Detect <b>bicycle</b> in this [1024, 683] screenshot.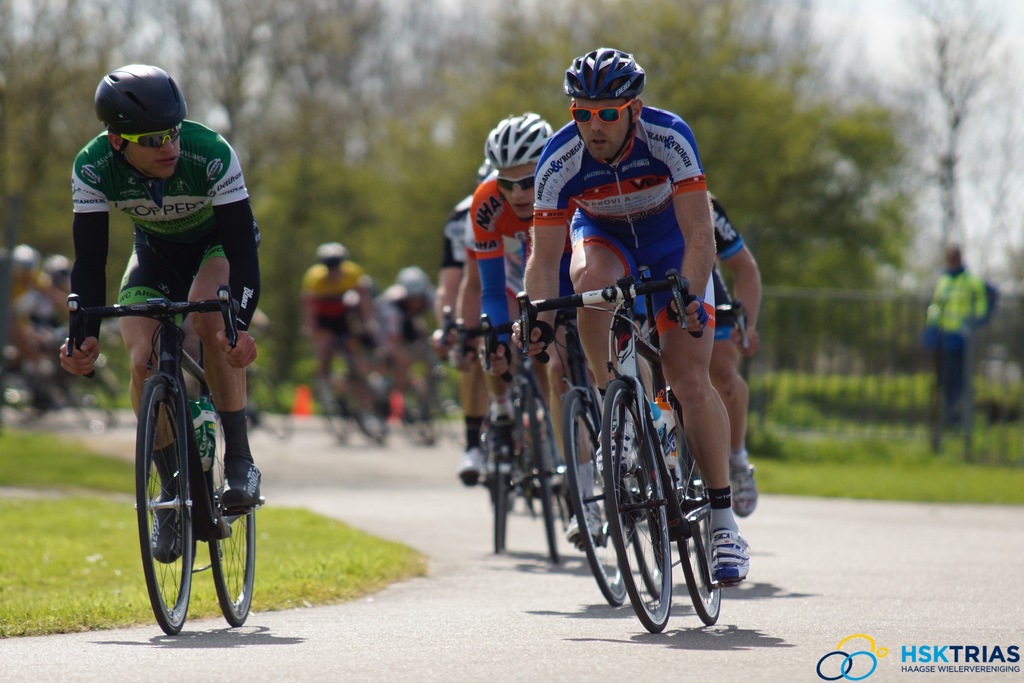
Detection: x1=88, y1=263, x2=257, y2=638.
